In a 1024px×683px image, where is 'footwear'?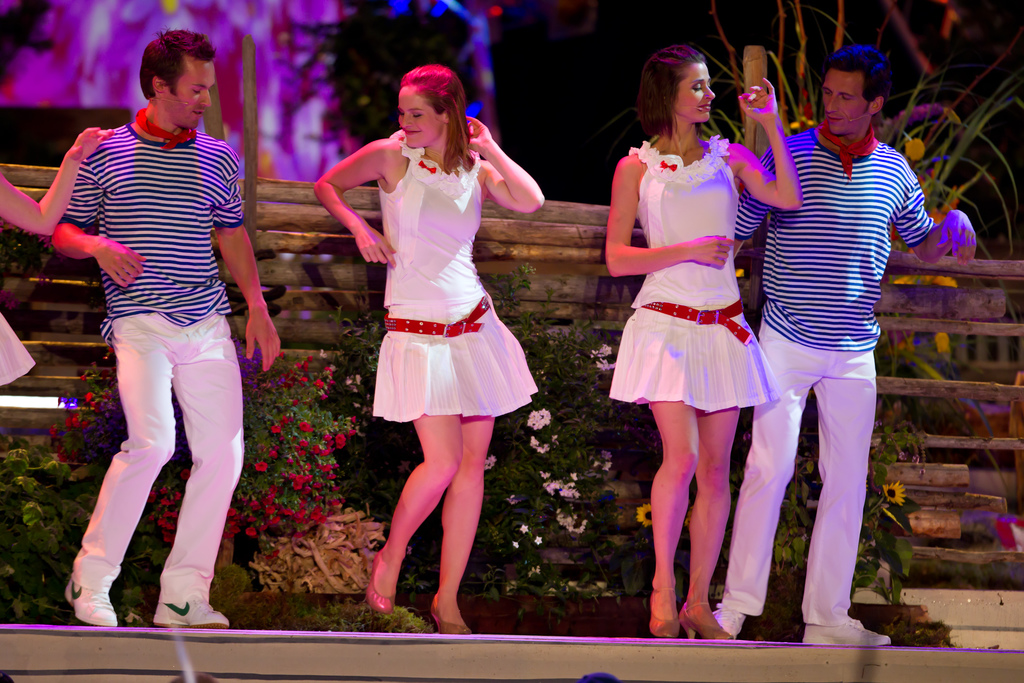
box(151, 591, 228, 633).
